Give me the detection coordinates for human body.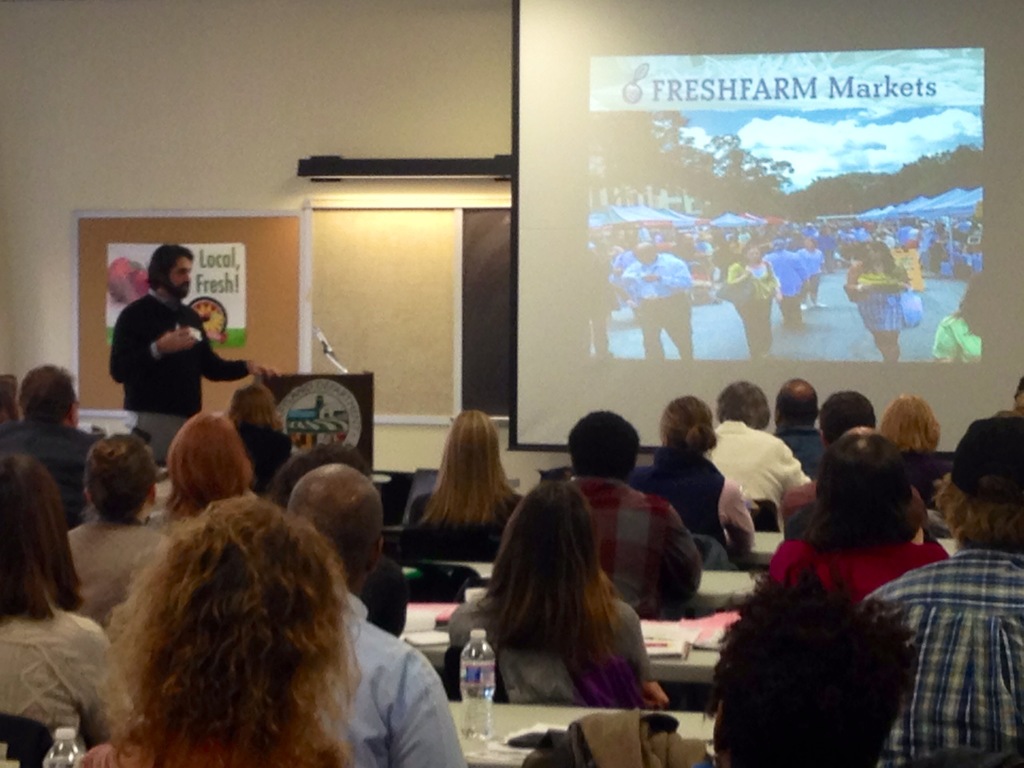
detection(438, 488, 670, 734).
